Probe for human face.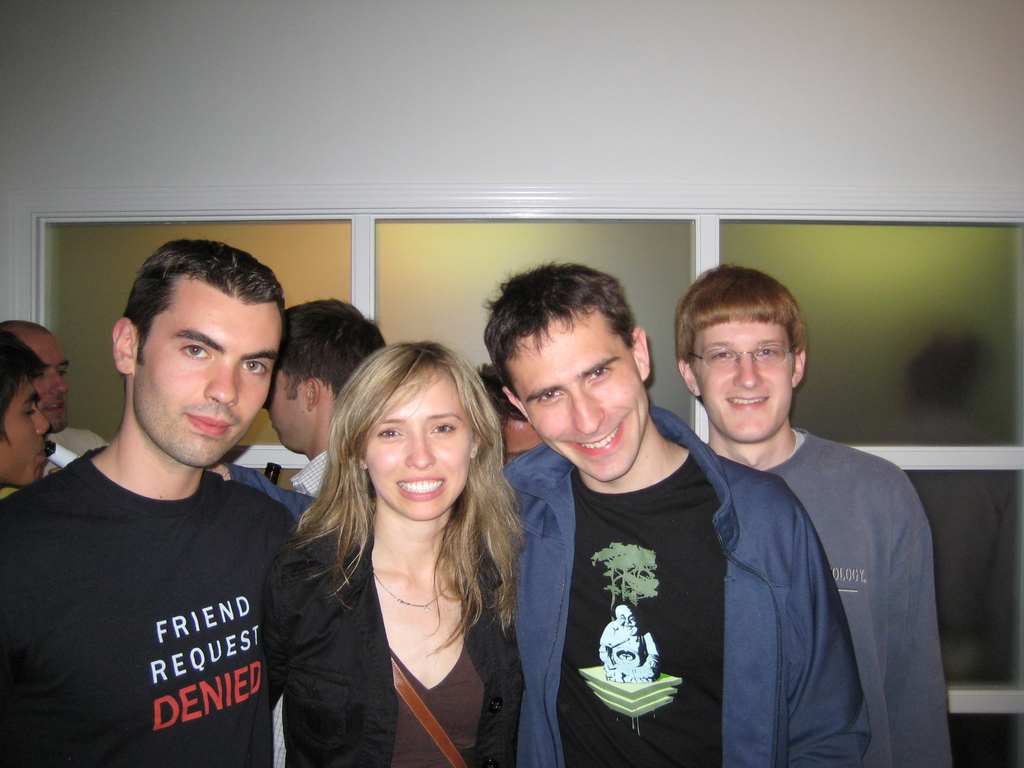
Probe result: [left=504, top=412, right=538, bottom=468].
